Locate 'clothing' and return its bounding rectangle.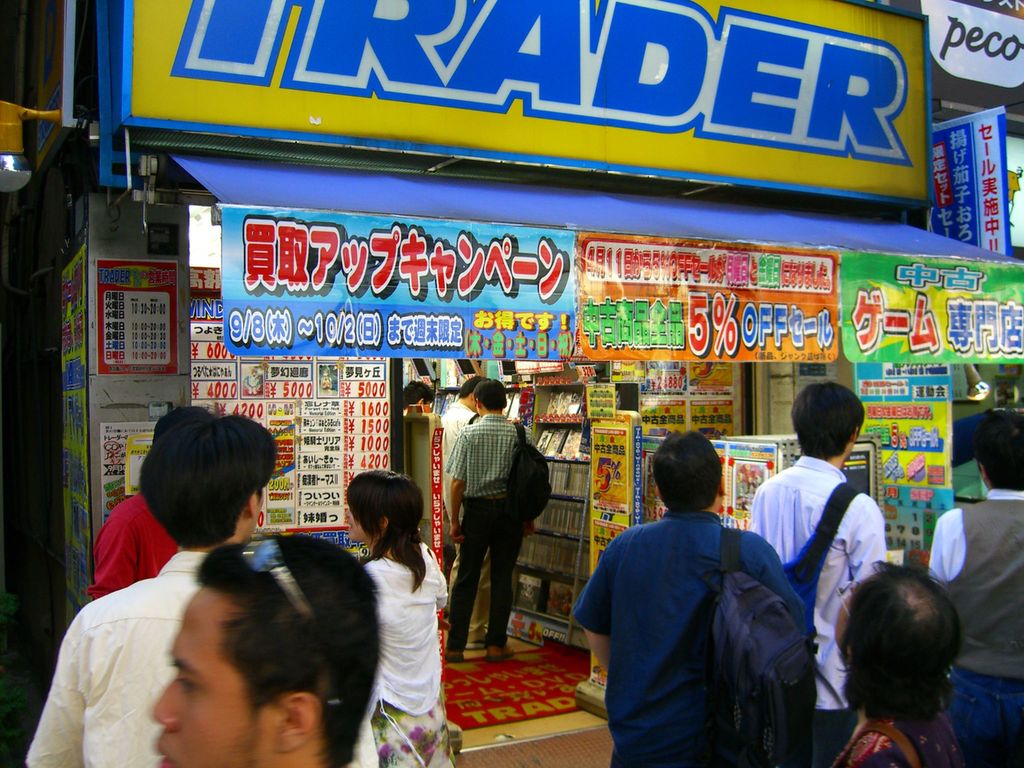
x1=828, y1=716, x2=964, y2=767.
